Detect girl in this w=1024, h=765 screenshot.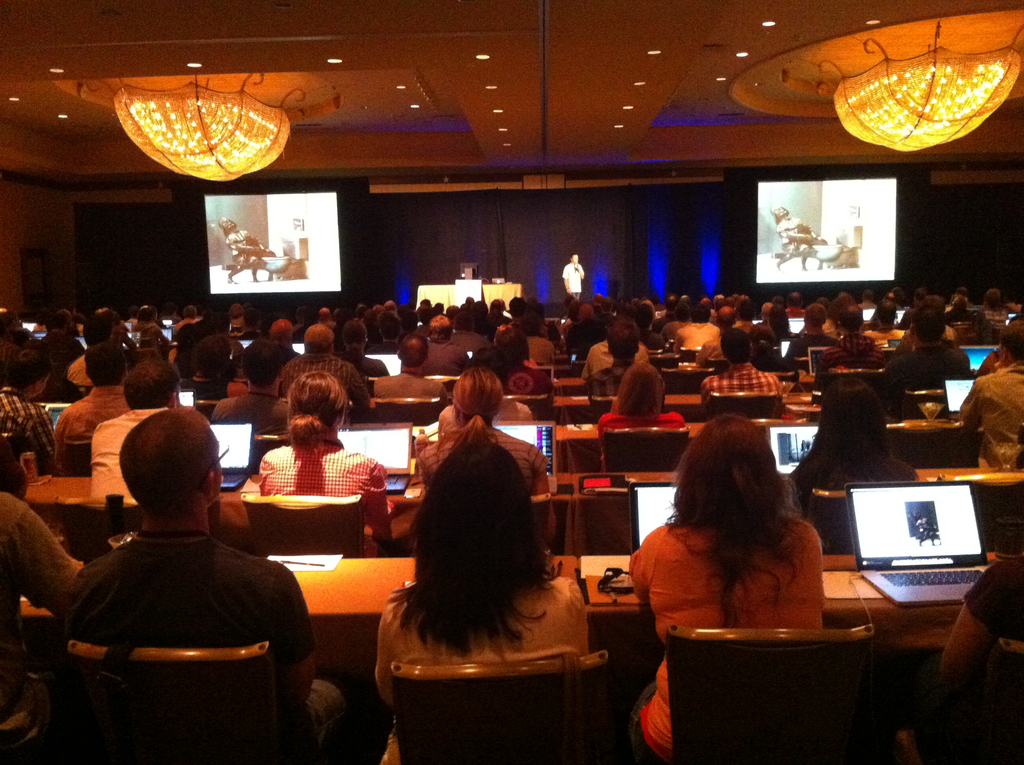
Detection: (601,364,683,444).
